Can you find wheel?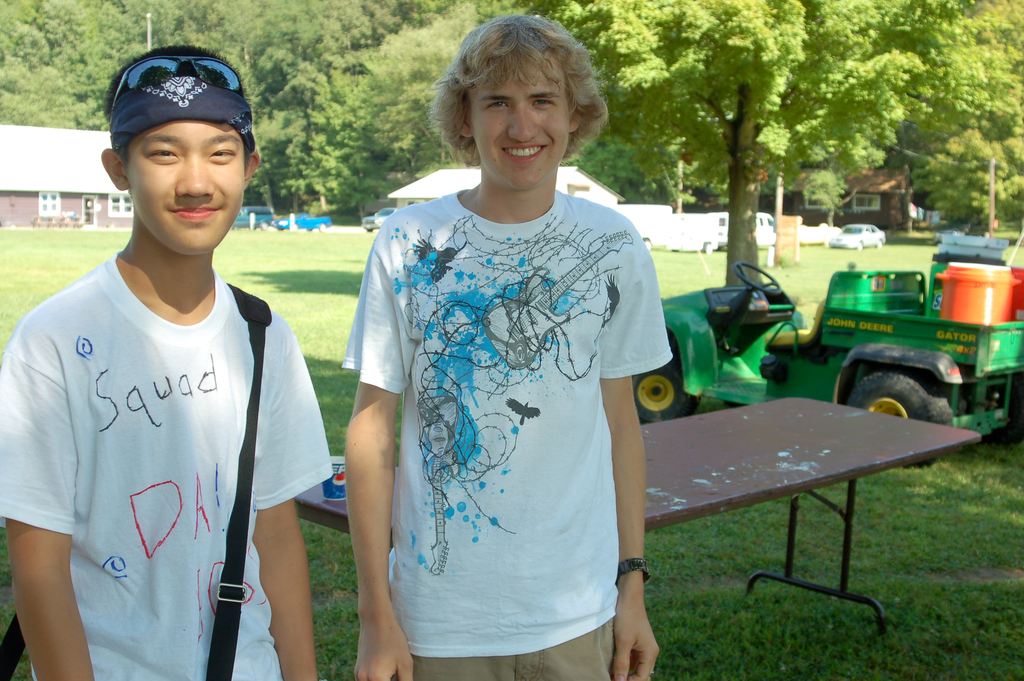
Yes, bounding box: pyautogui.locateOnScreen(857, 242, 862, 249).
